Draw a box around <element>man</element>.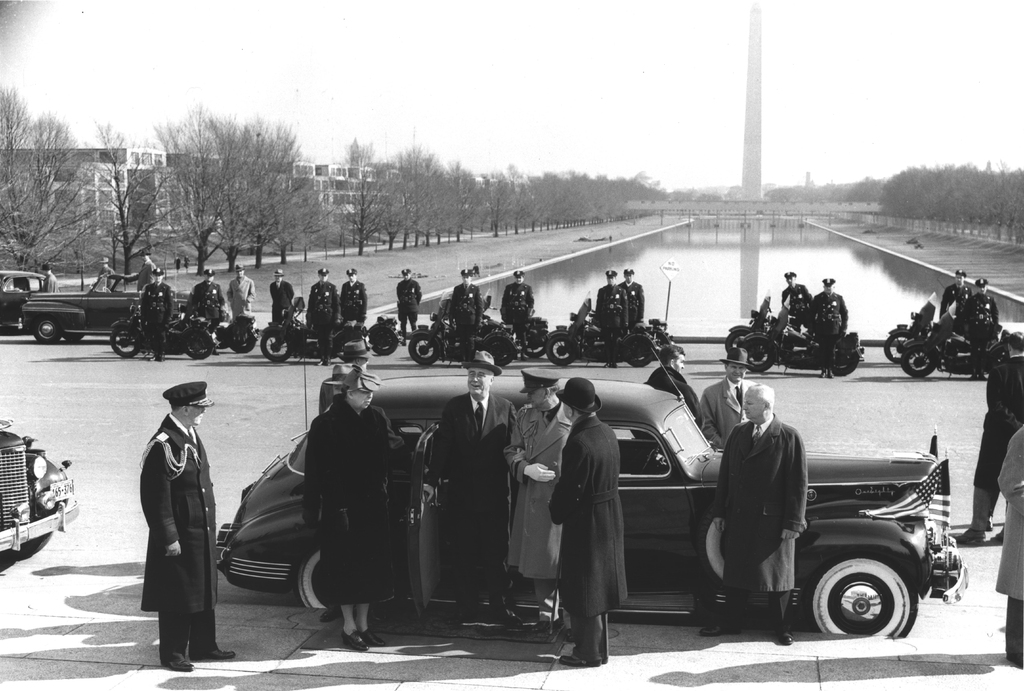
crop(698, 380, 803, 647).
